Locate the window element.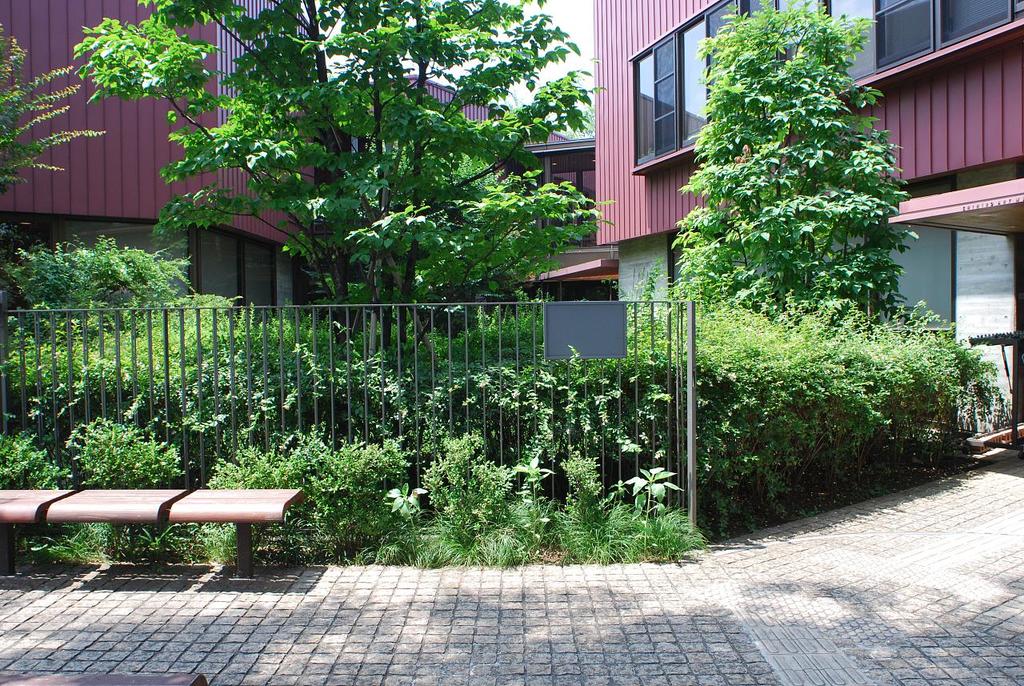
Element bbox: 196,225,307,336.
